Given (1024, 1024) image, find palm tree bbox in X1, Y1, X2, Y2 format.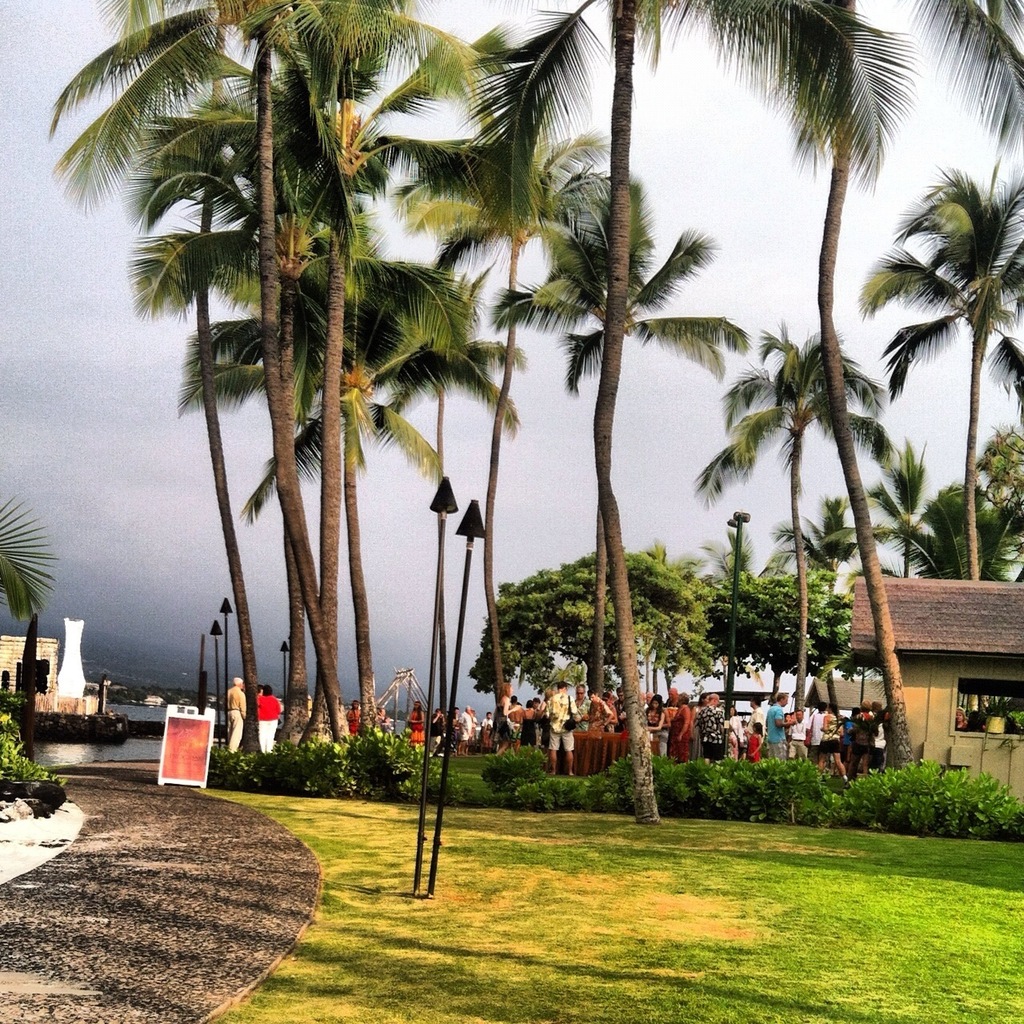
854, 152, 1023, 582.
